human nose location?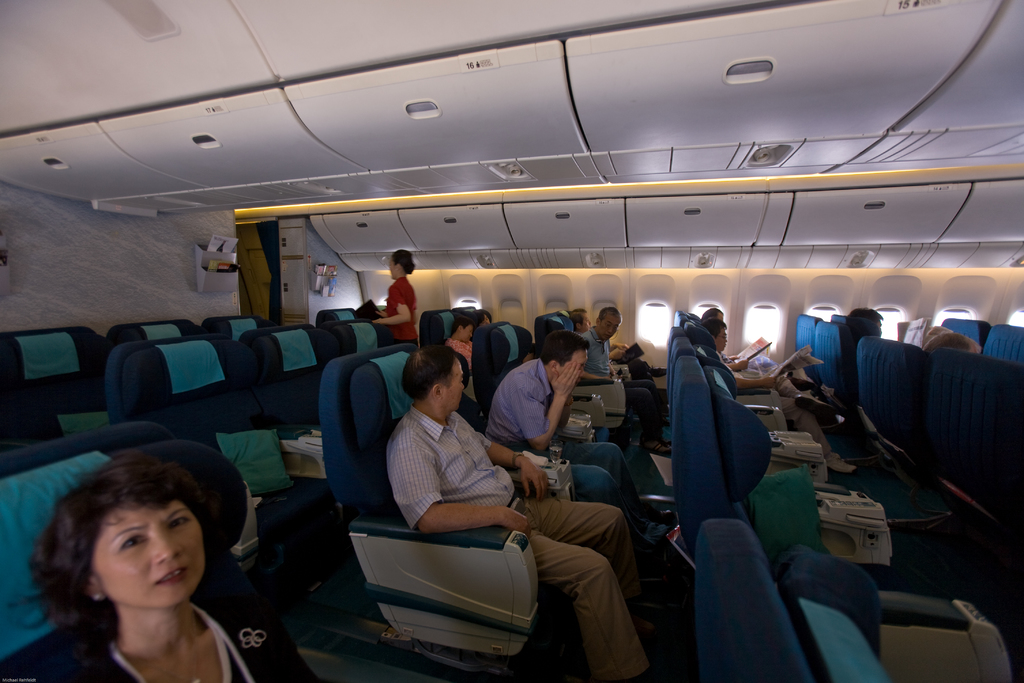
box(152, 532, 181, 564)
